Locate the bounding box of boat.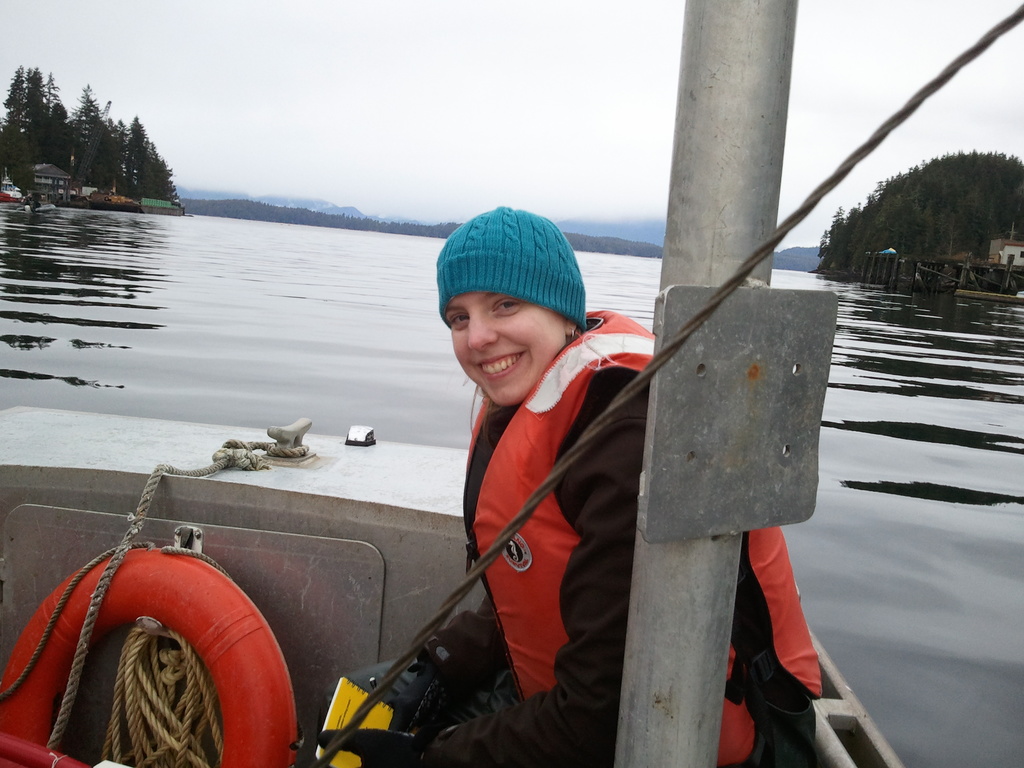
Bounding box: box(0, 0, 1023, 767).
